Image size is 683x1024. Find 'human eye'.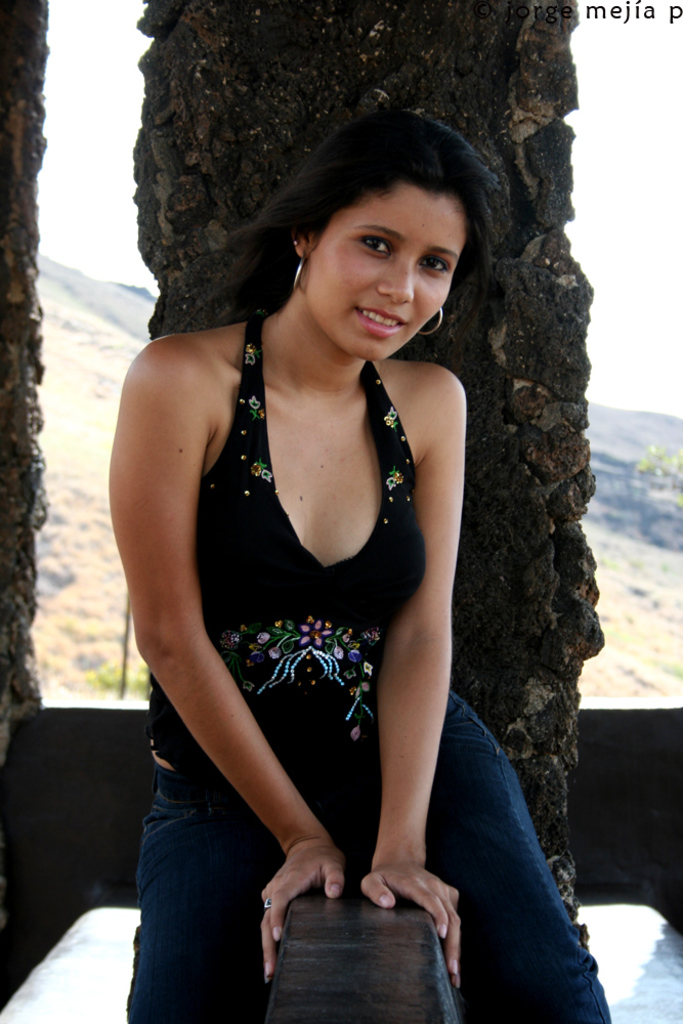
(left=338, top=223, right=410, bottom=262).
